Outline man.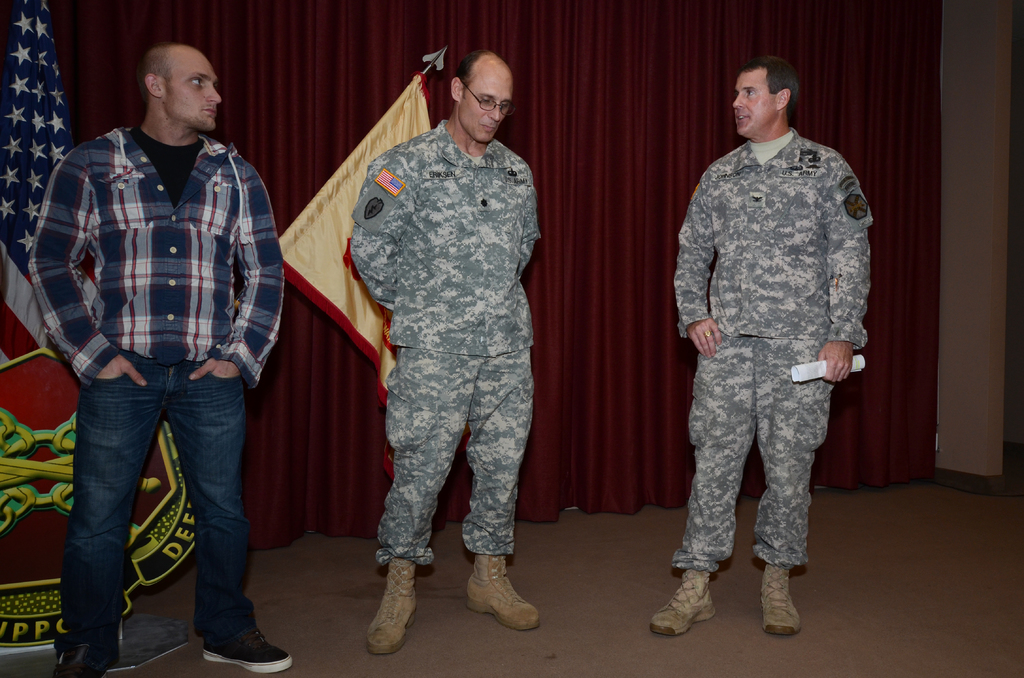
Outline: locate(348, 44, 540, 655).
